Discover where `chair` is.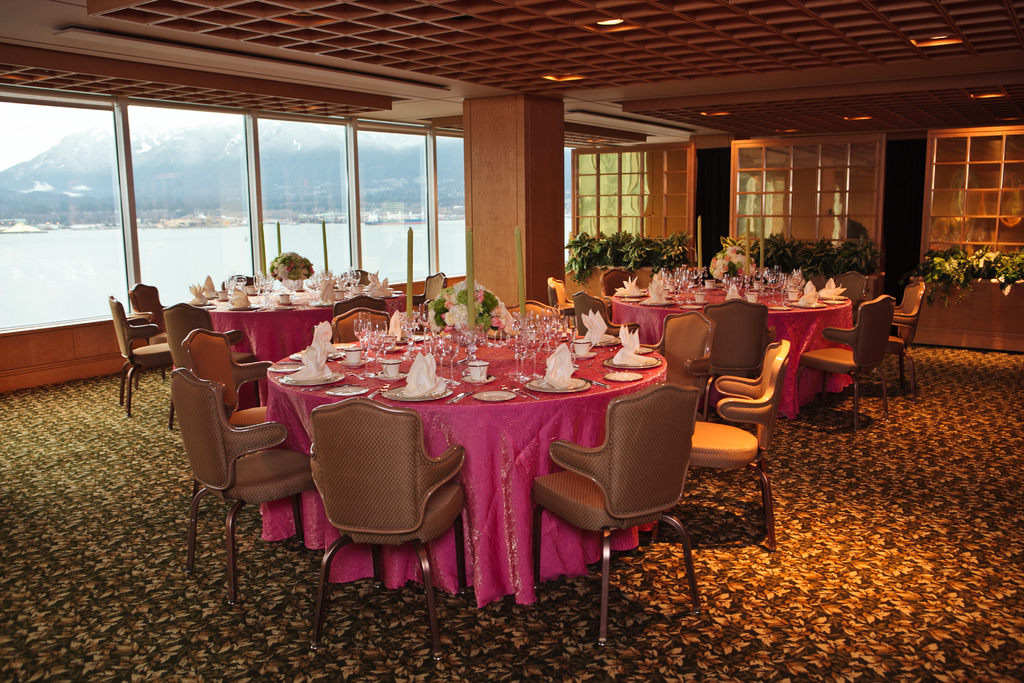
Discovered at (left=504, top=299, right=564, bottom=324).
